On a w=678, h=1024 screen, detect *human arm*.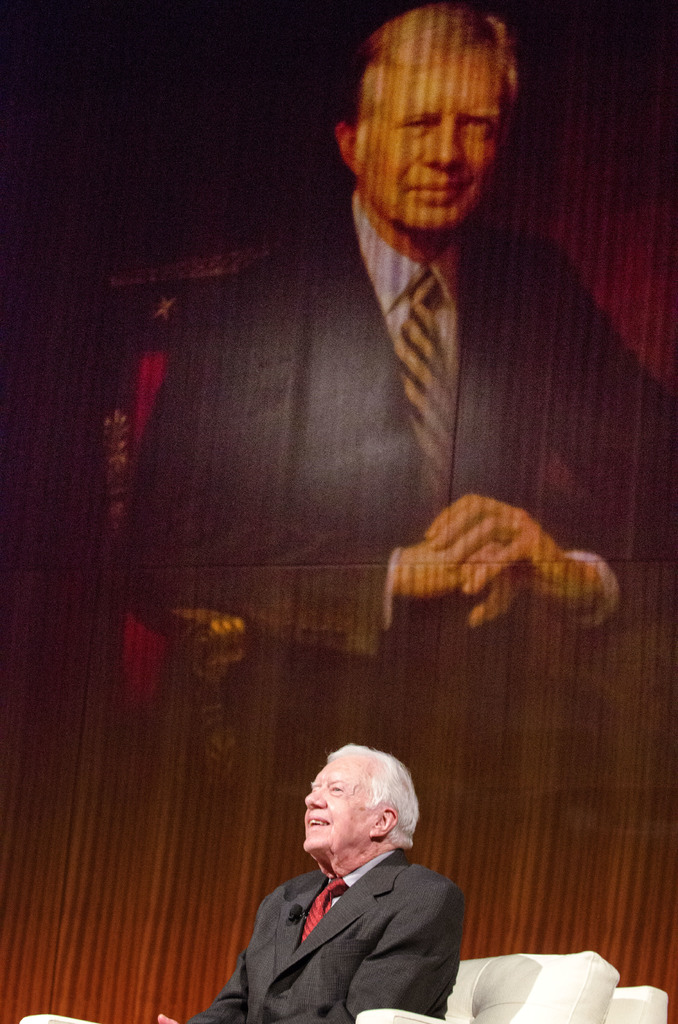
BBox(414, 245, 671, 630).
